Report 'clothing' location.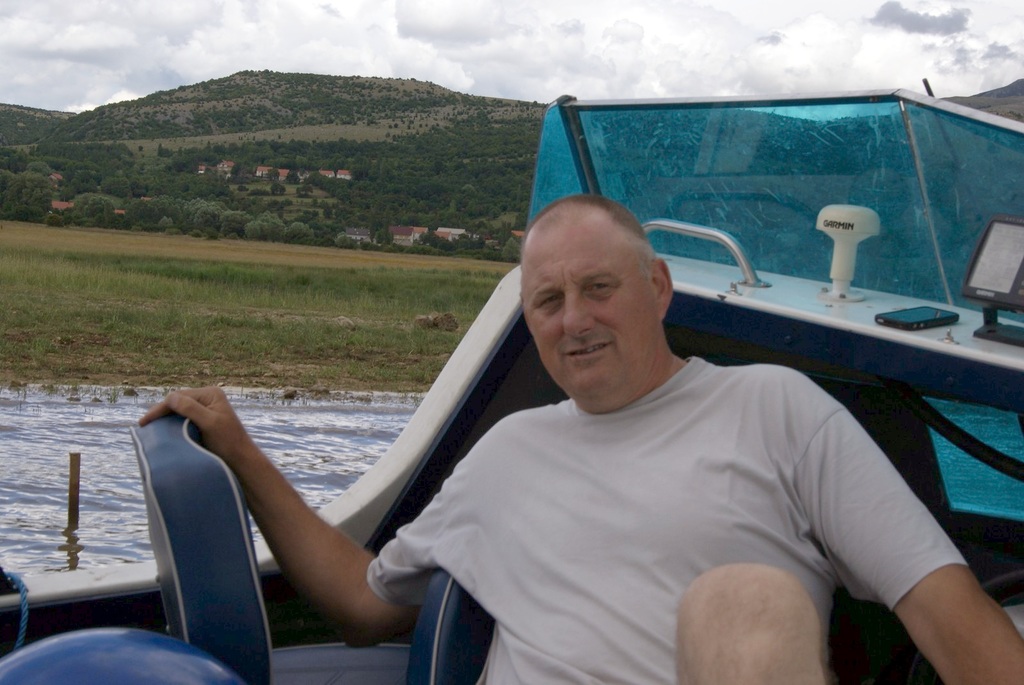
Report: box=[356, 299, 972, 679].
